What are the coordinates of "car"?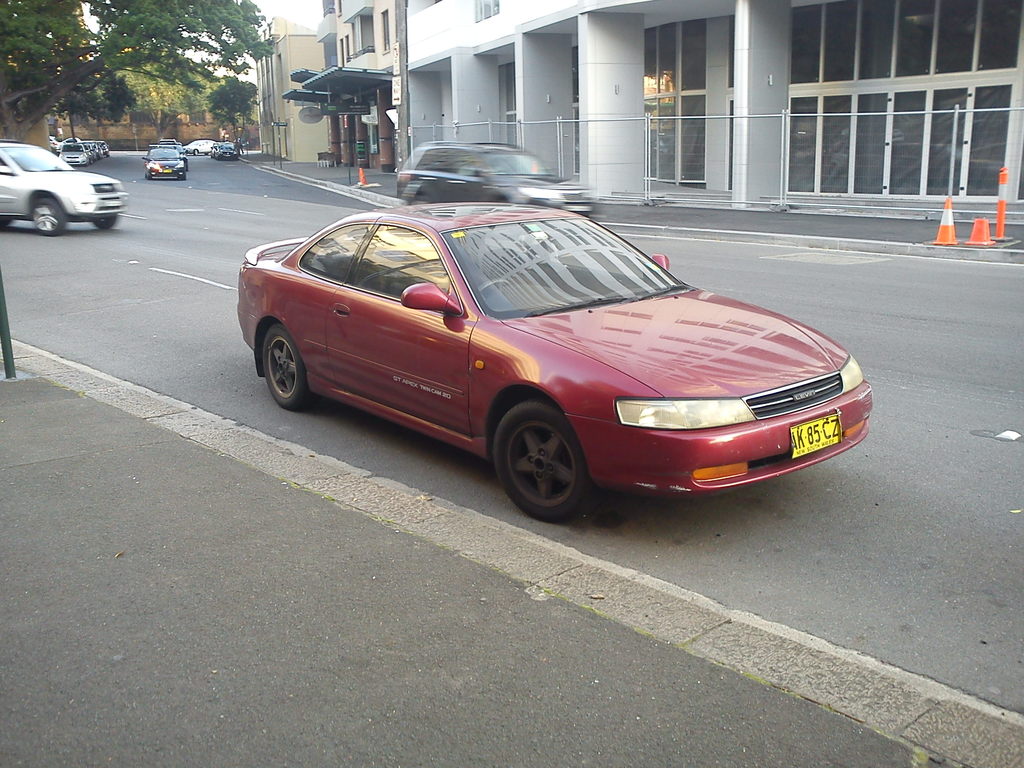
92 145 113 158.
